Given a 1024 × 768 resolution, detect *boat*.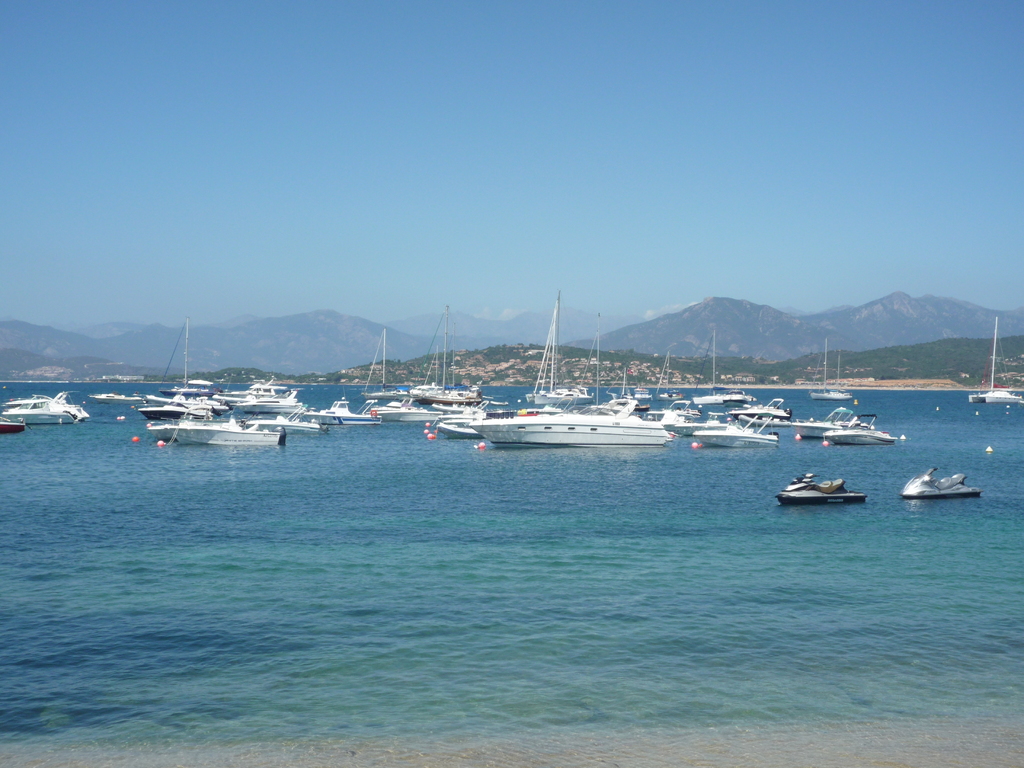
899, 460, 989, 504.
